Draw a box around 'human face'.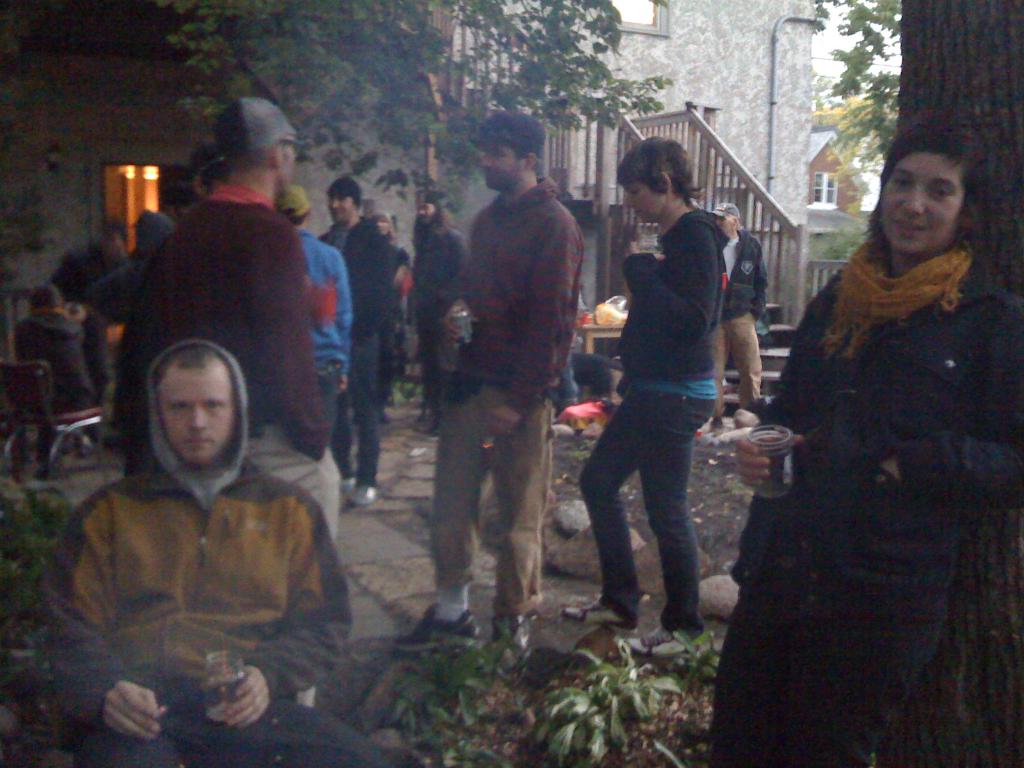
[161, 373, 232, 462].
